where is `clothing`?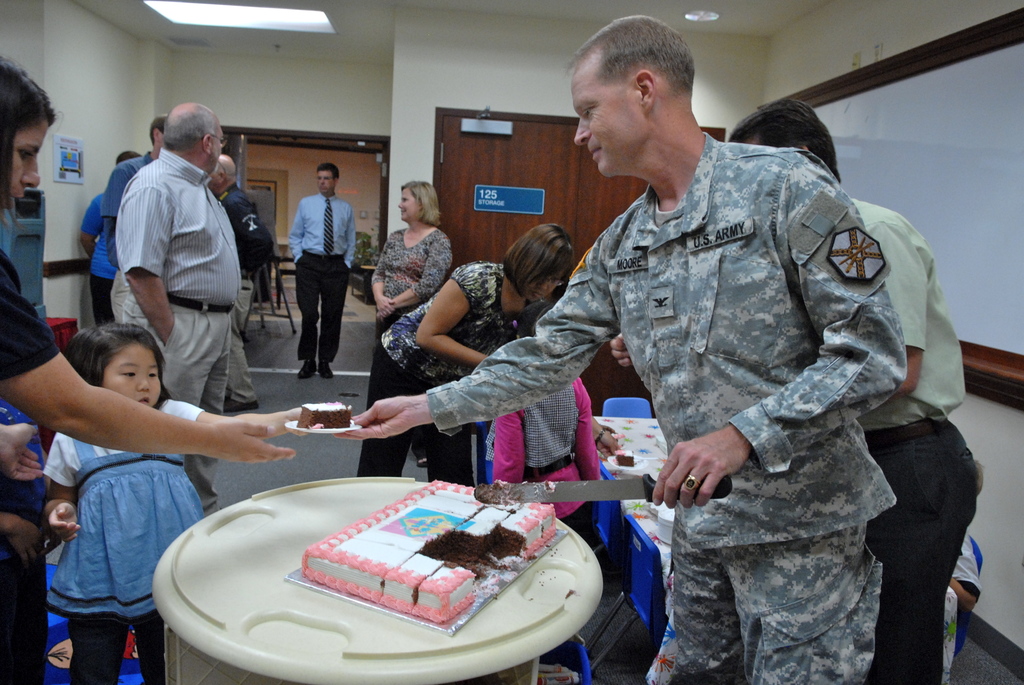
box(216, 182, 269, 401).
